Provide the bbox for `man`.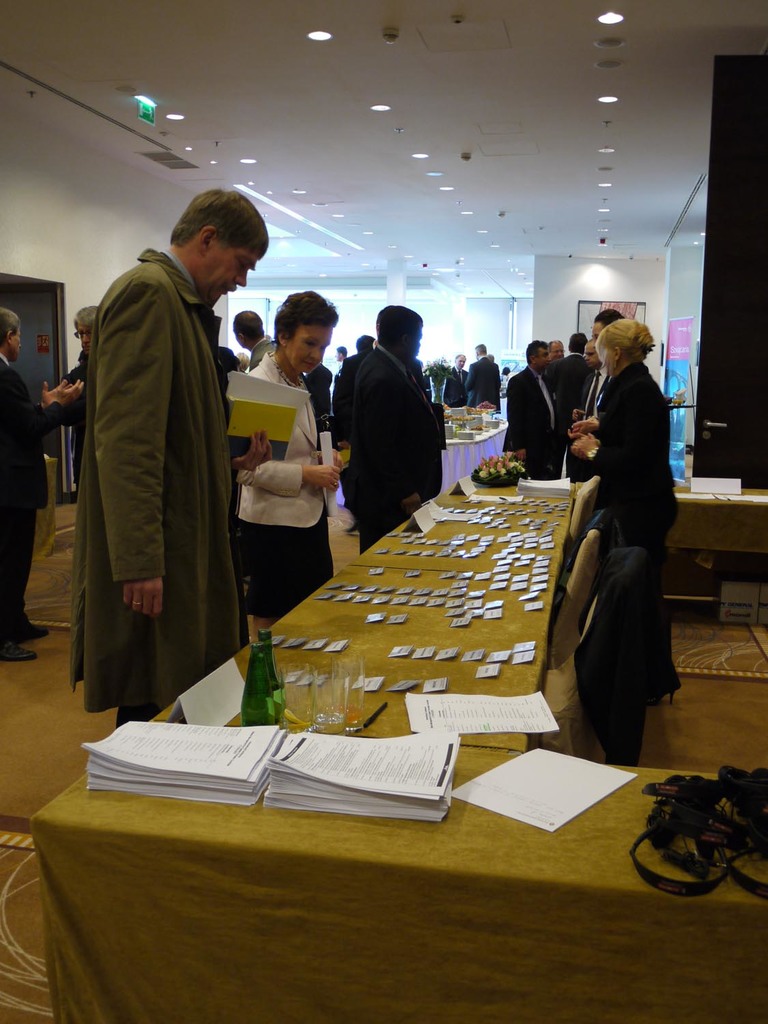
(68, 188, 269, 712).
